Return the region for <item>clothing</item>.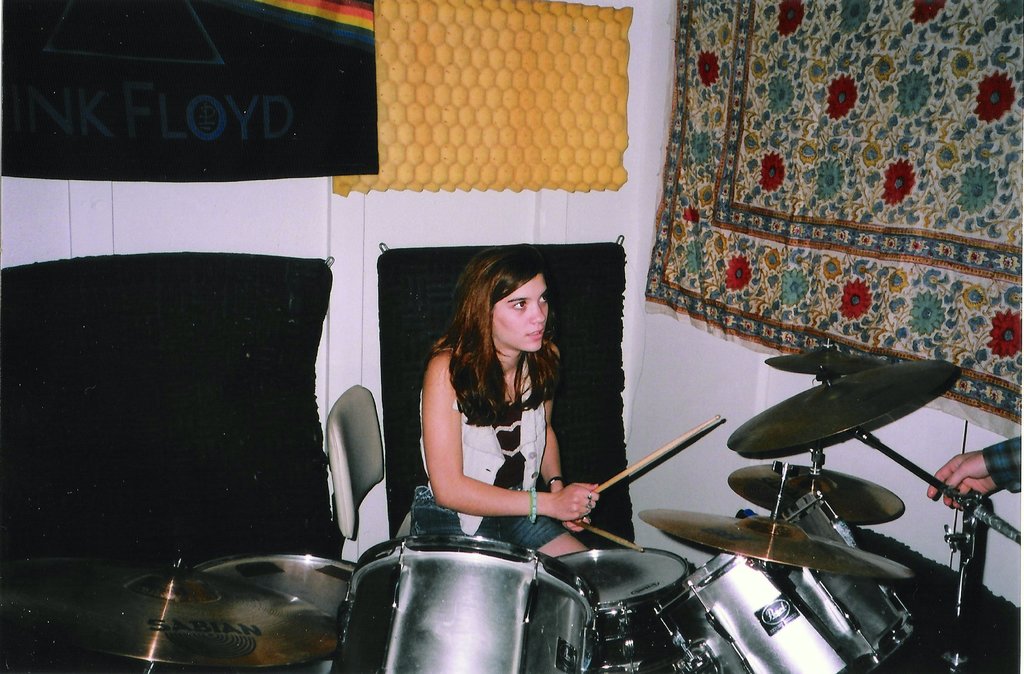
crop(417, 341, 588, 552).
